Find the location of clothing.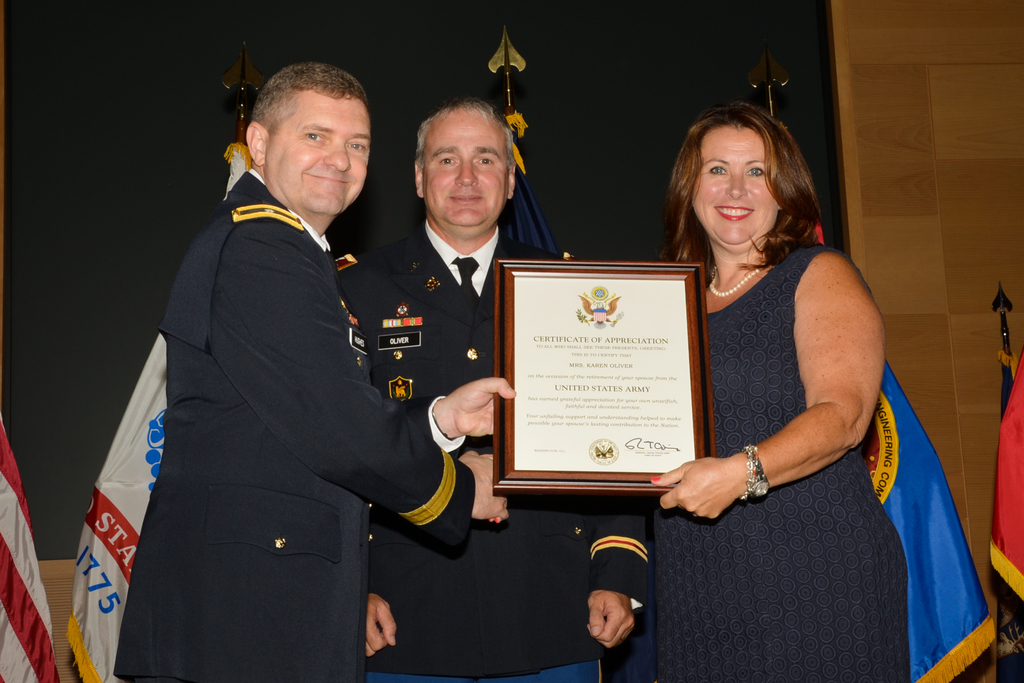
Location: locate(103, 154, 438, 682).
